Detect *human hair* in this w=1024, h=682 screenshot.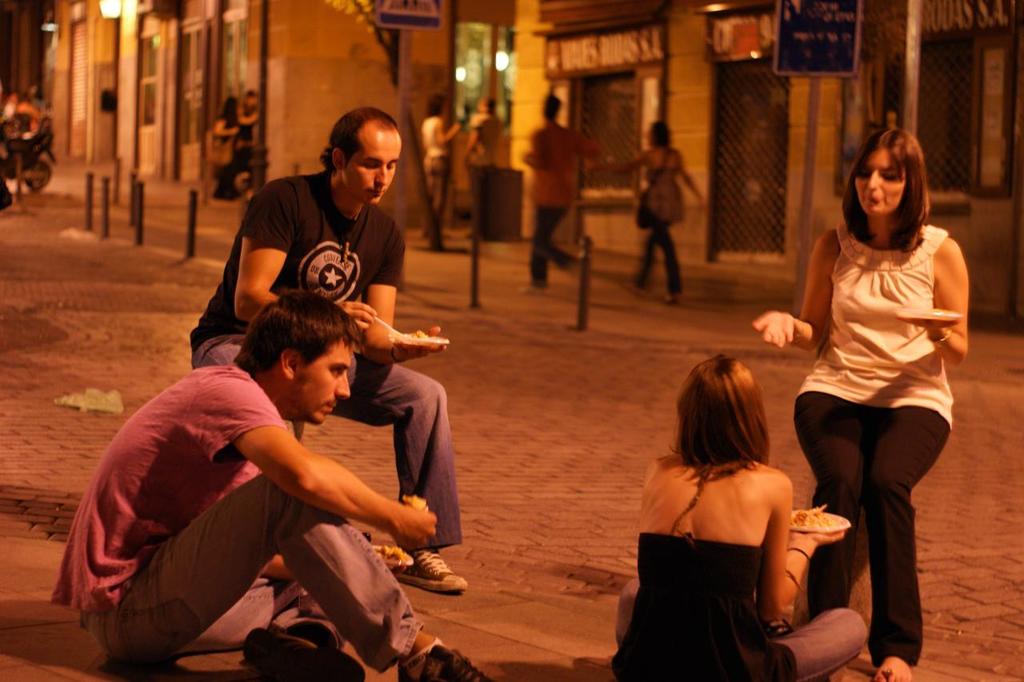
Detection: bbox=[424, 90, 446, 118].
